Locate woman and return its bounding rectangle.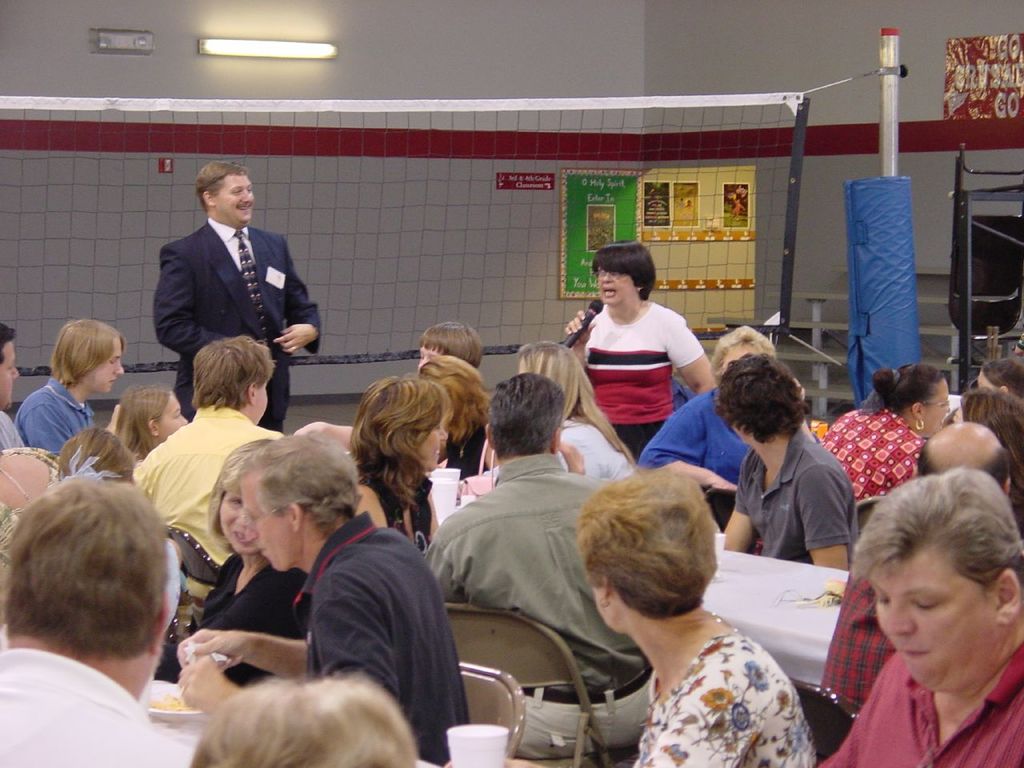
<region>516, 340, 640, 486</region>.
